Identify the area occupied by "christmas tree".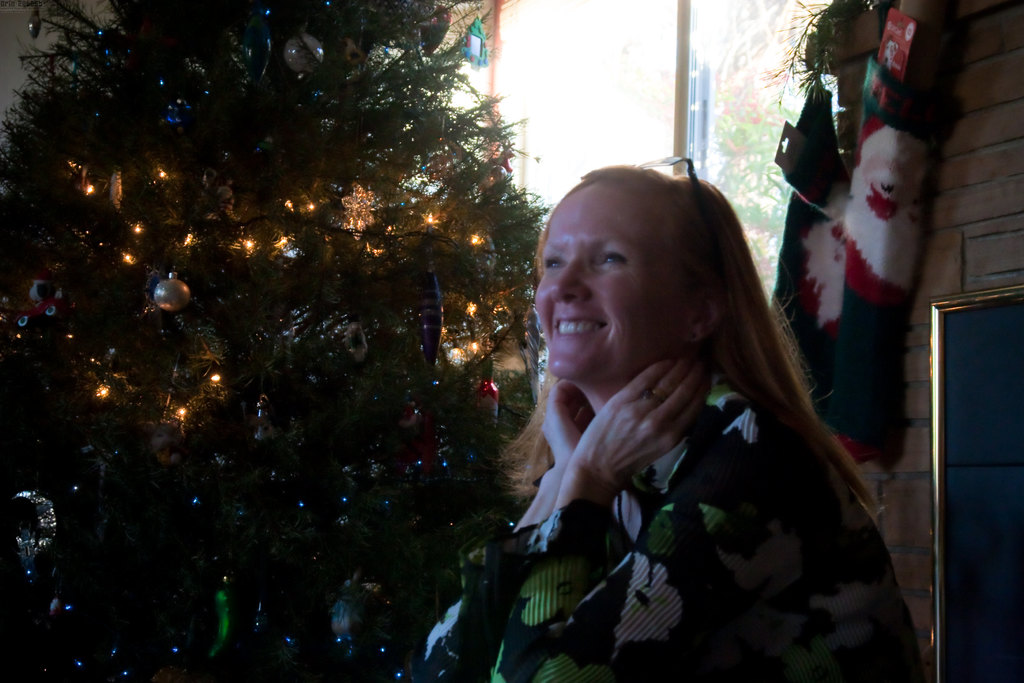
Area: 0,0,544,676.
